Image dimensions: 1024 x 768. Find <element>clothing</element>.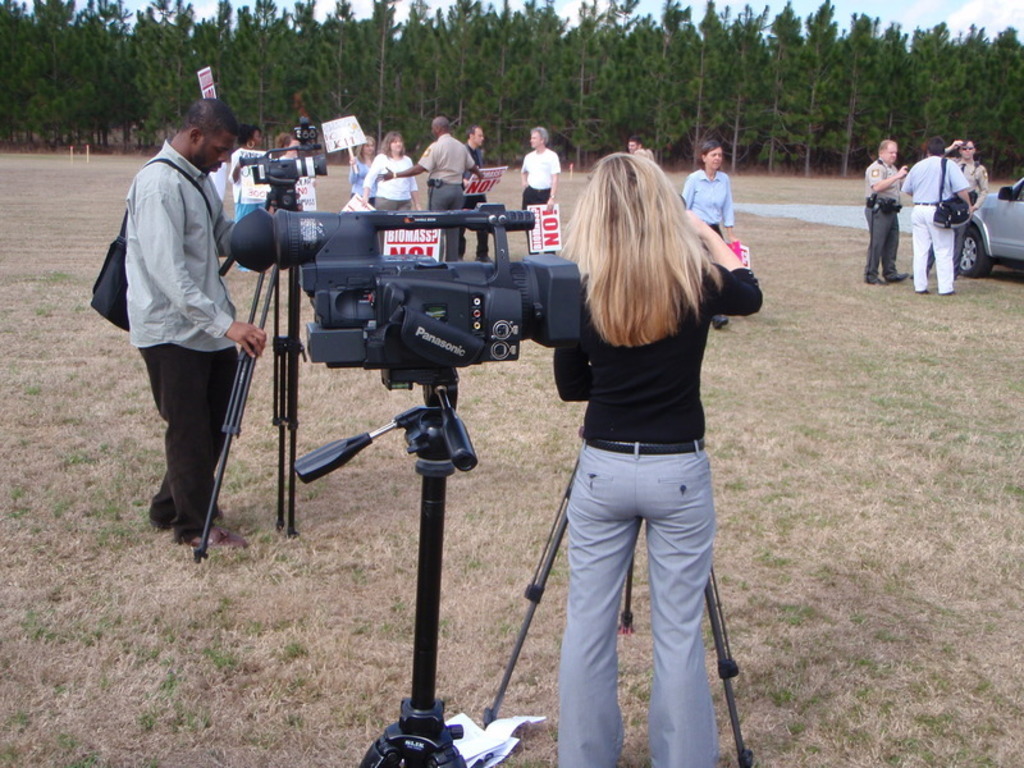
box=[374, 145, 456, 224].
